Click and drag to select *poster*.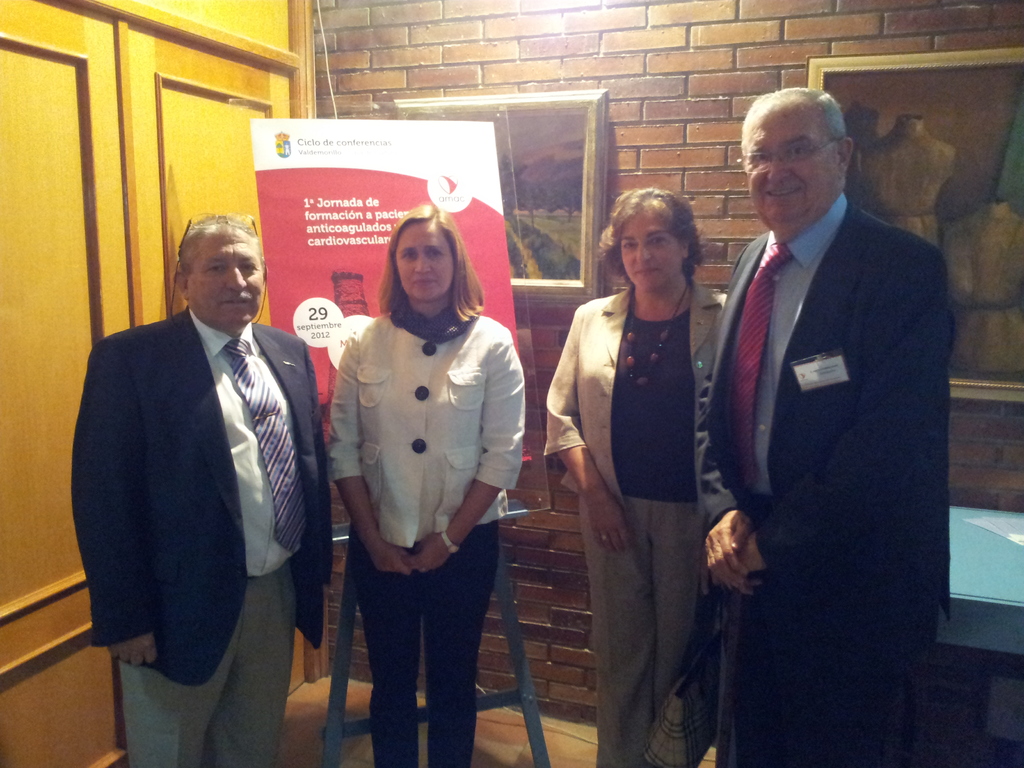
Selection: 255, 108, 525, 543.
